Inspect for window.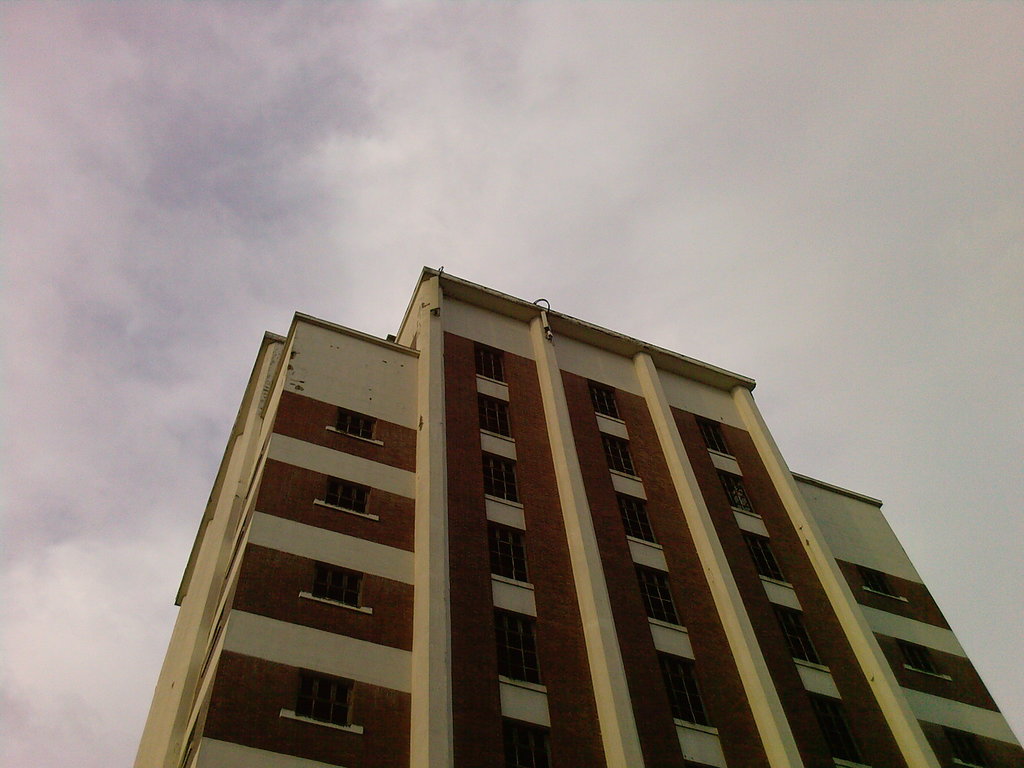
Inspection: BBox(505, 722, 550, 767).
